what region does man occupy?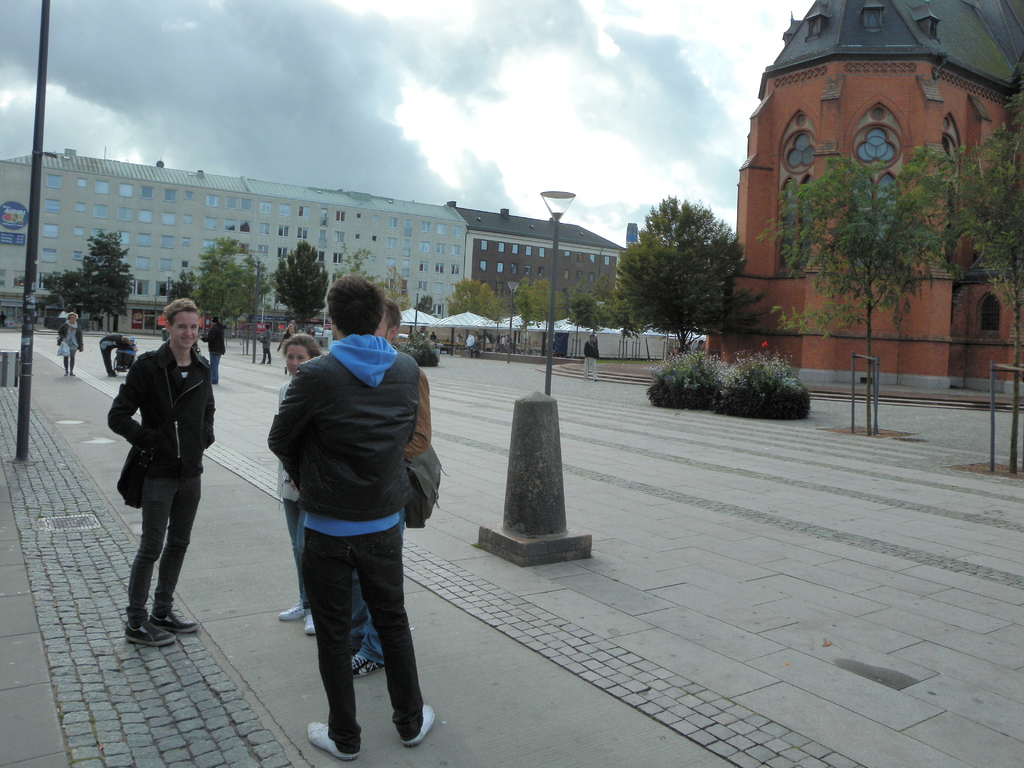
rect(346, 298, 434, 678).
